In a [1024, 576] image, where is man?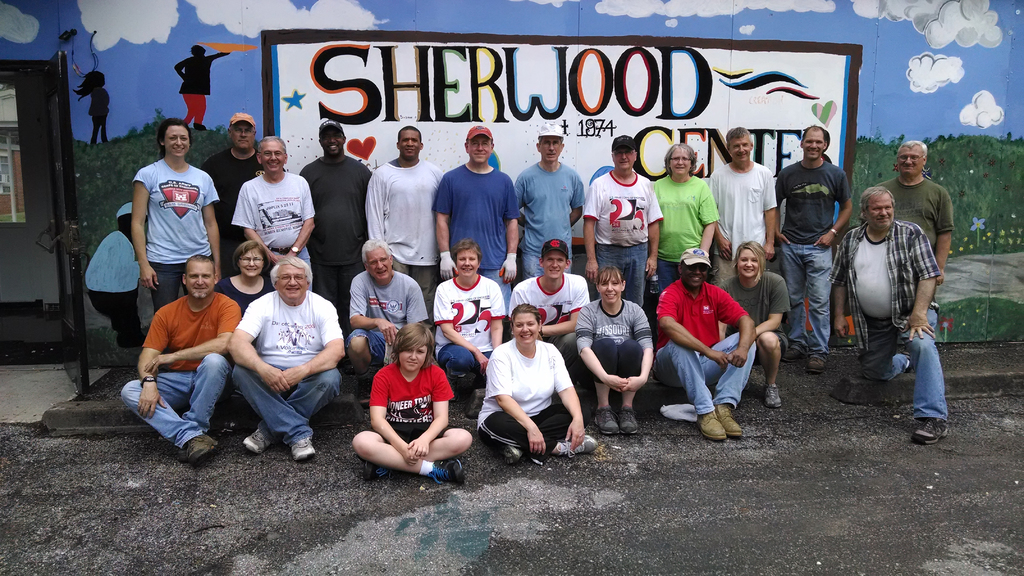
[left=652, top=247, right=759, bottom=439].
